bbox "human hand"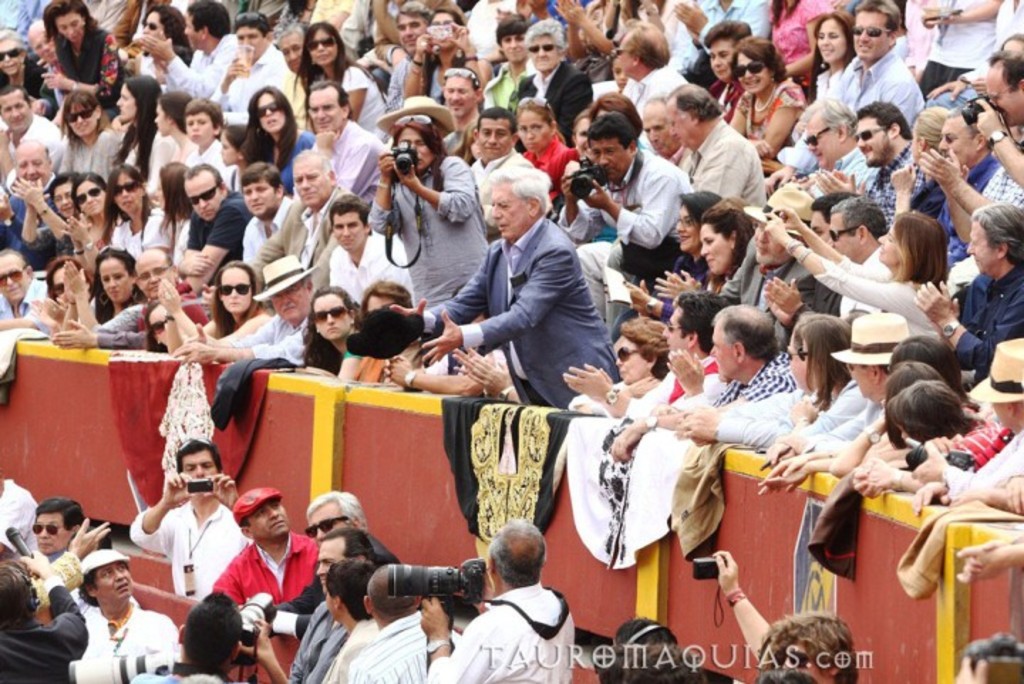
<bbox>620, 374, 658, 397</bbox>
